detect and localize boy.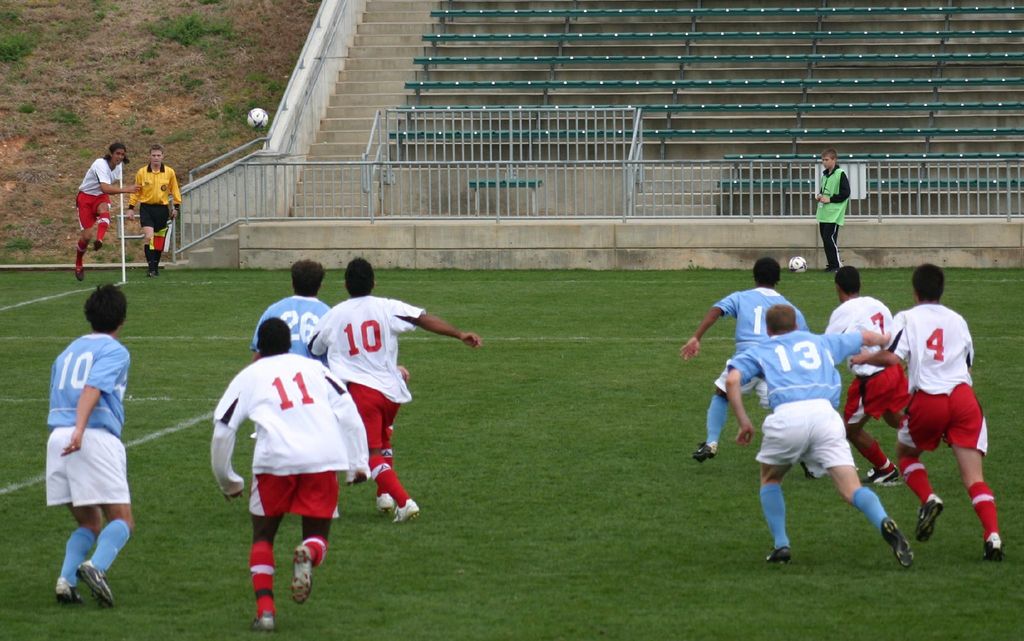
Localized at l=819, t=149, r=849, b=271.
